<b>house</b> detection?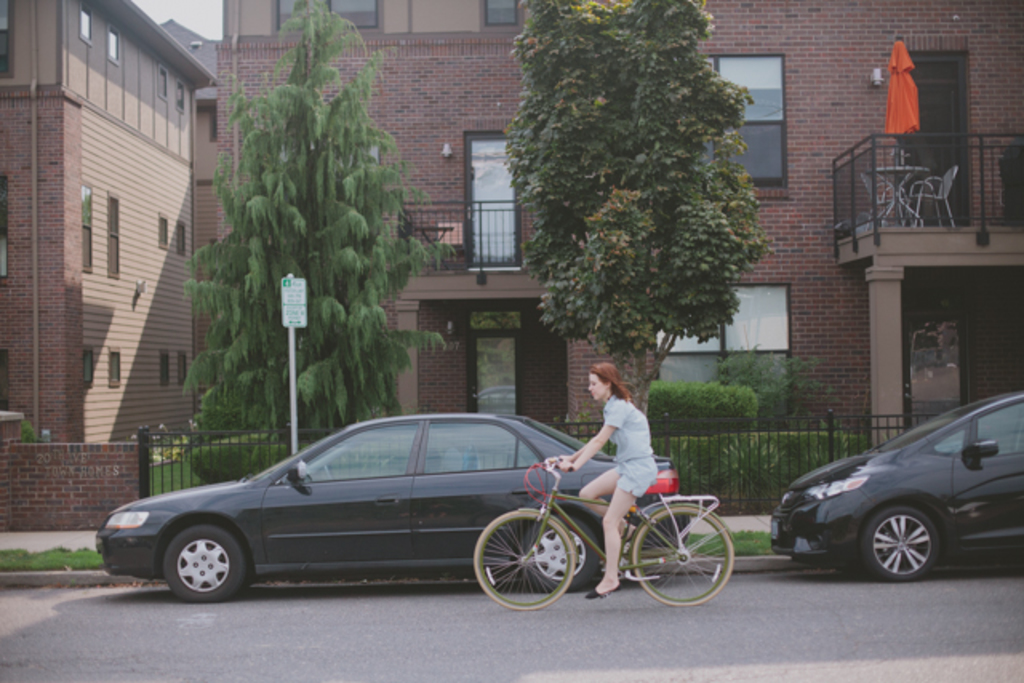
(x1=0, y1=0, x2=1022, y2=529)
